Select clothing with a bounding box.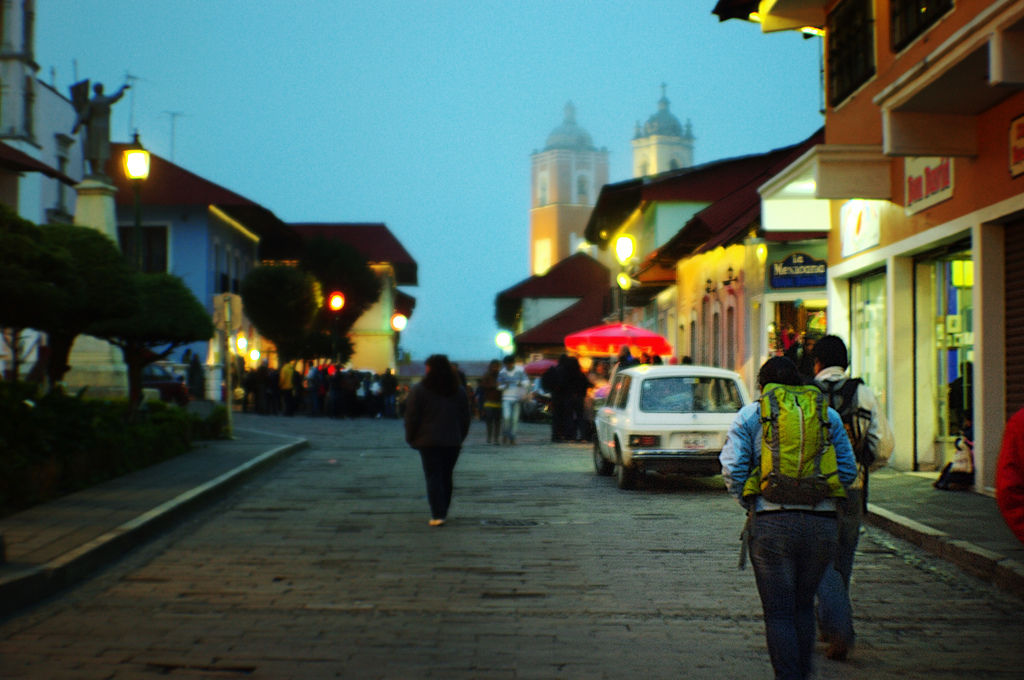
box=[820, 359, 894, 625].
